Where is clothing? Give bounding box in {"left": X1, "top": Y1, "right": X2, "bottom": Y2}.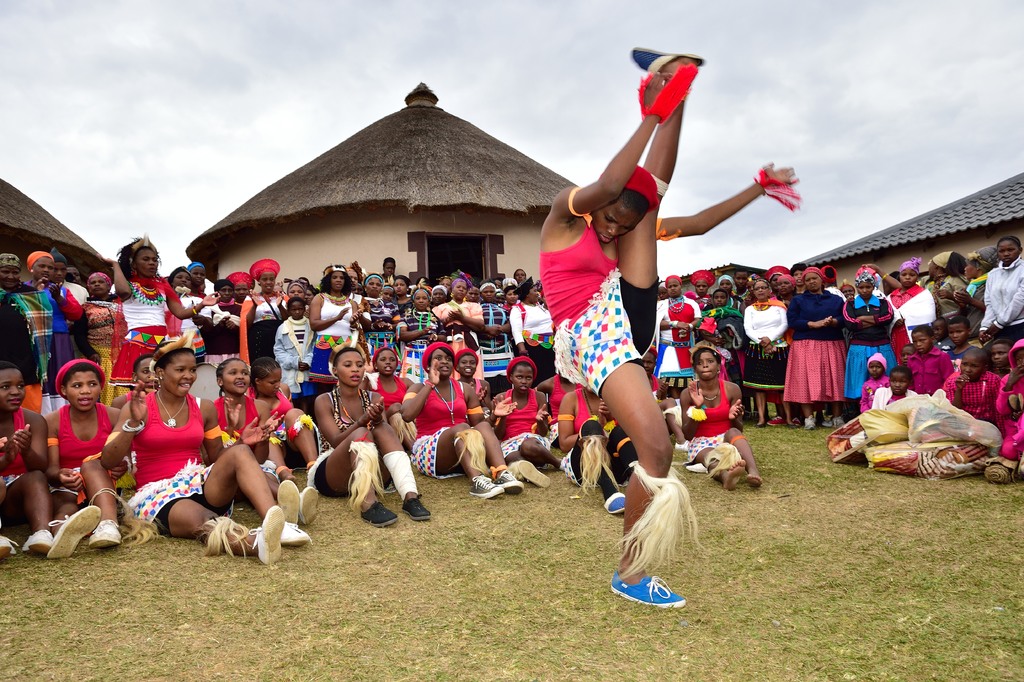
{"left": 559, "top": 426, "right": 602, "bottom": 493}.
